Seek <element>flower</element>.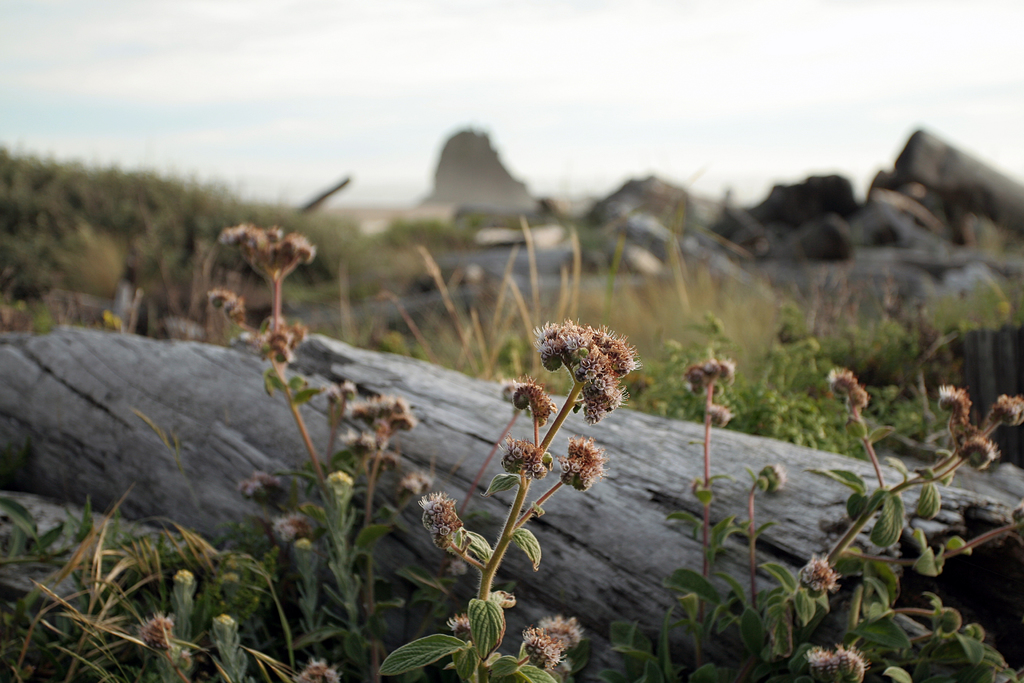
rect(255, 325, 304, 360).
